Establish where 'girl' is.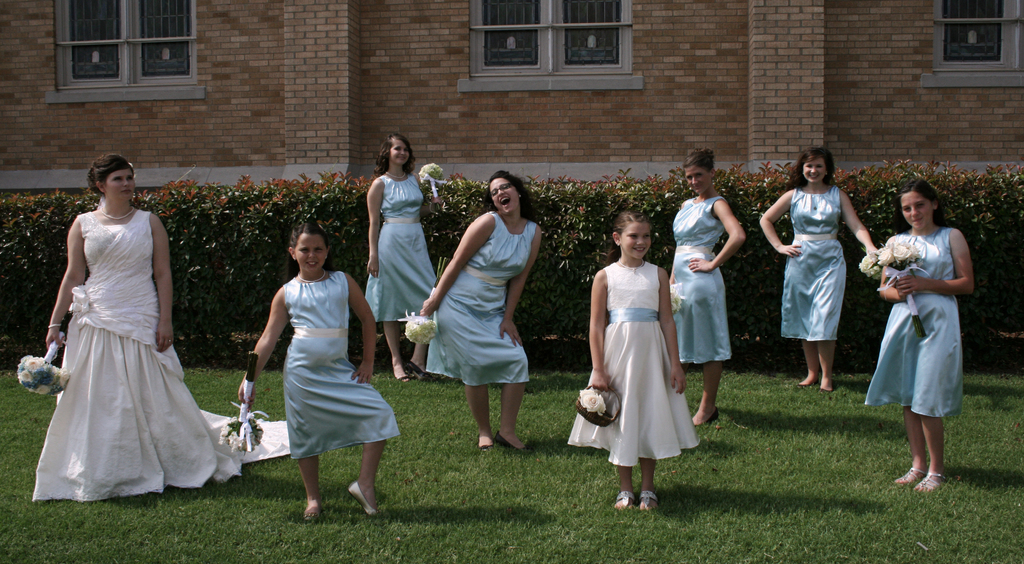
Established at (x1=666, y1=149, x2=748, y2=426).
